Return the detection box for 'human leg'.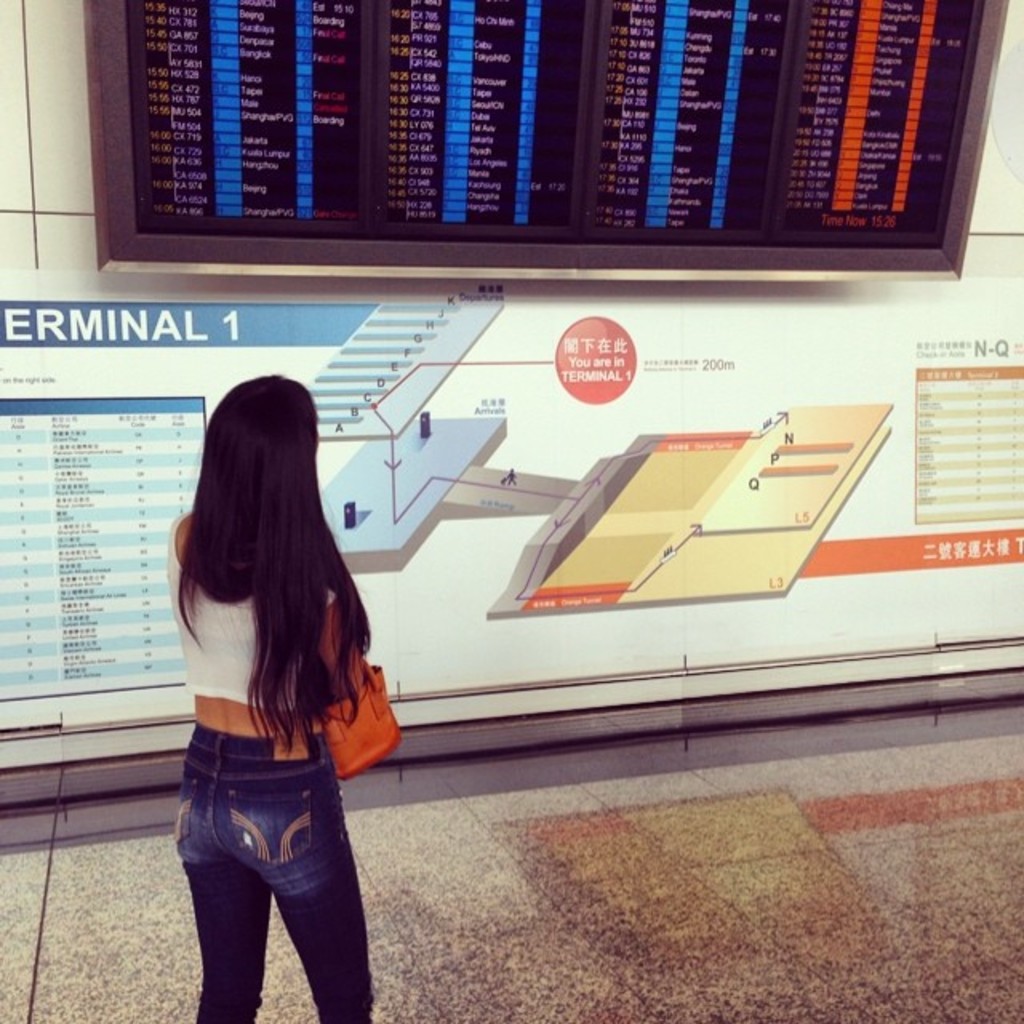
{"left": 176, "top": 722, "right": 267, "bottom": 1021}.
